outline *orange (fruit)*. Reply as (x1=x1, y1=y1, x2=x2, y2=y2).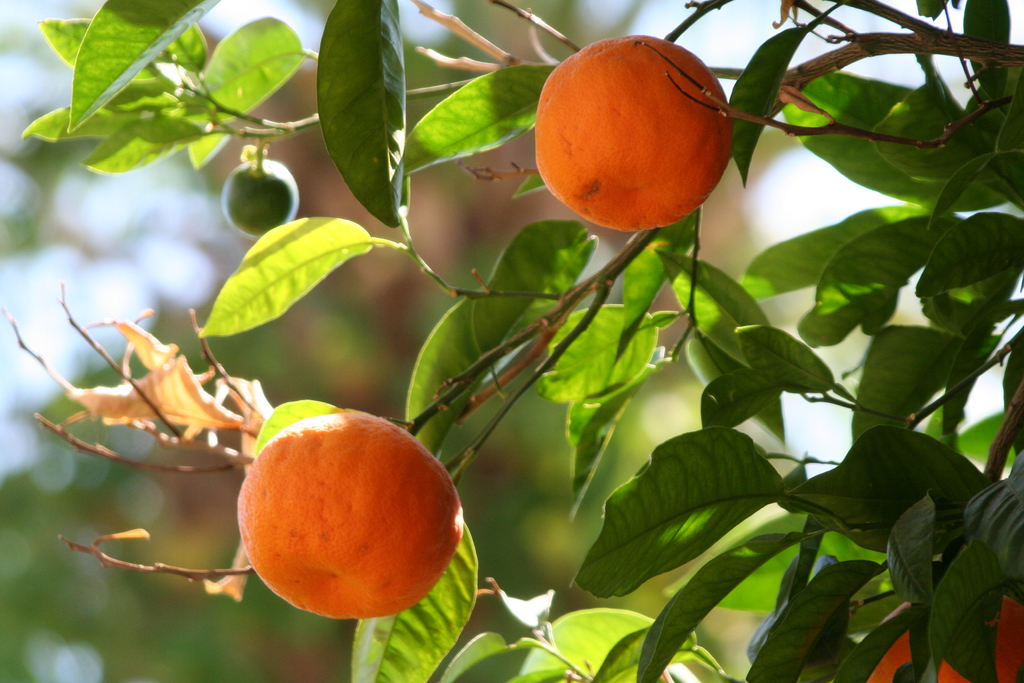
(x1=239, y1=414, x2=463, y2=623).
